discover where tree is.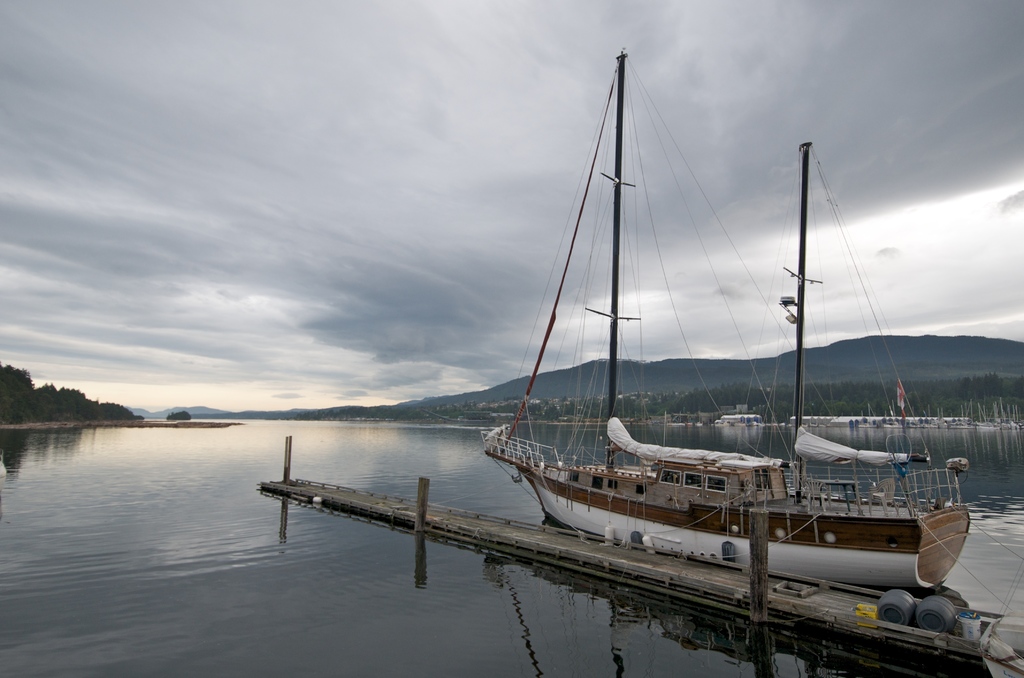
Discovered at box(49, 383, 147, 430).
